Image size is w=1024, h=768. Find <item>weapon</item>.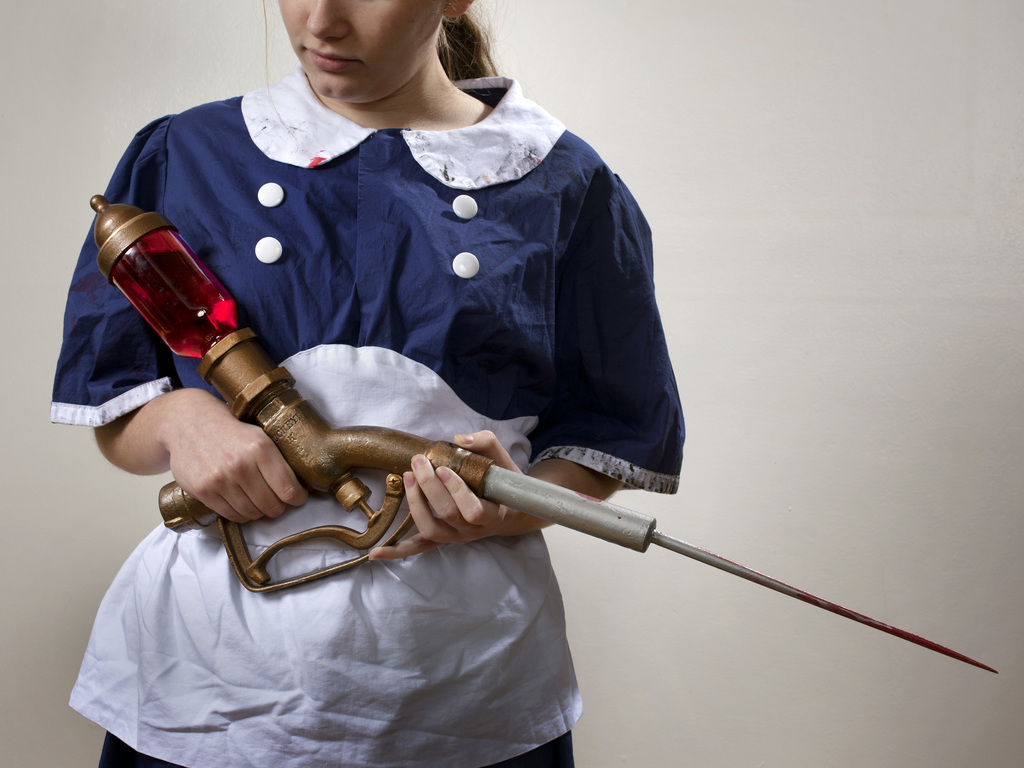
l=90, t=190, r=992, b=676.
